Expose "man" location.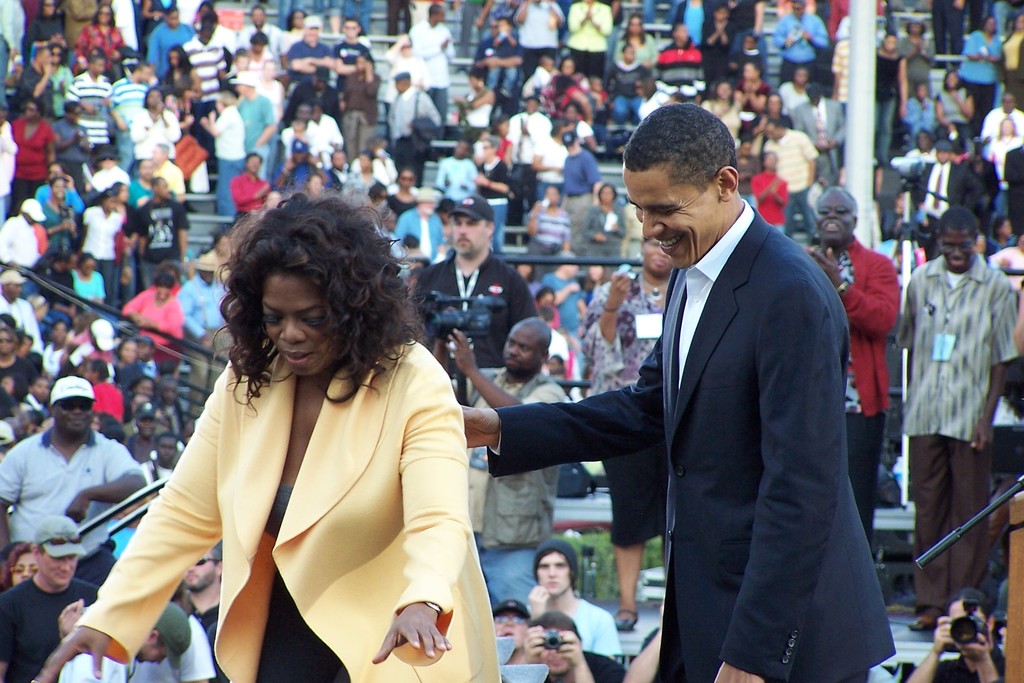
Exposed at {"x1": 1004, "y1": 143, "x2": 1023, "y2": 238}.
